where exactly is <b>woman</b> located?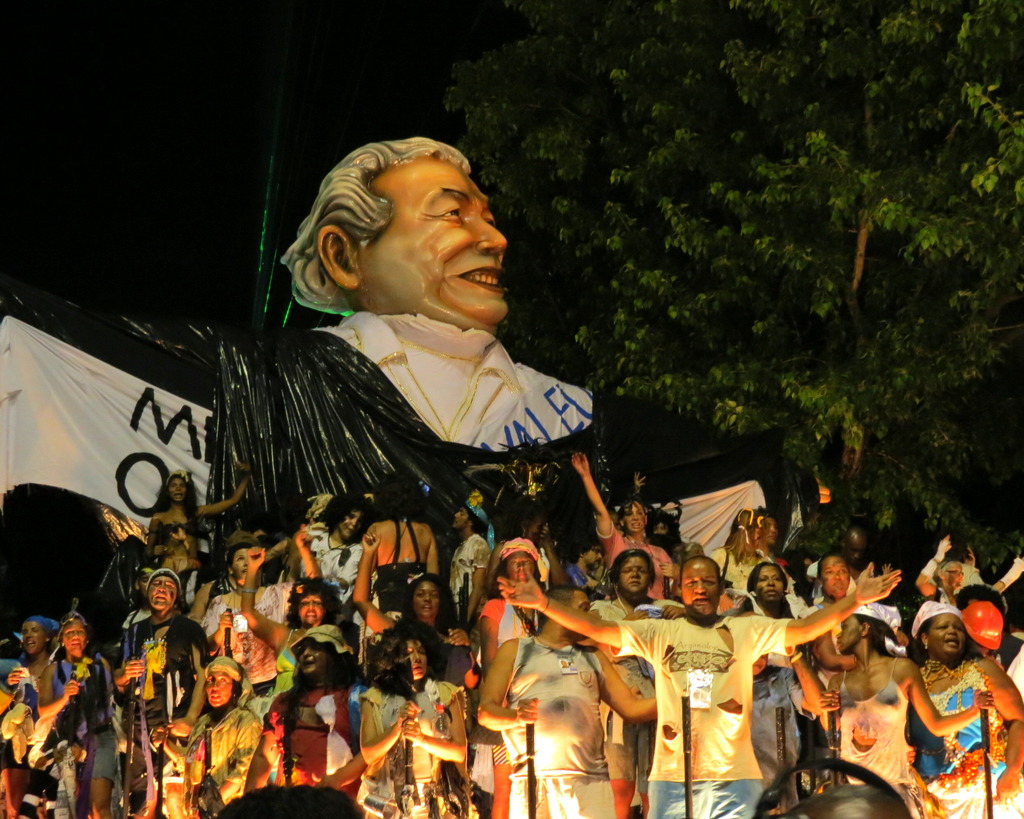
Its bounding box is 819 602 996 815.
